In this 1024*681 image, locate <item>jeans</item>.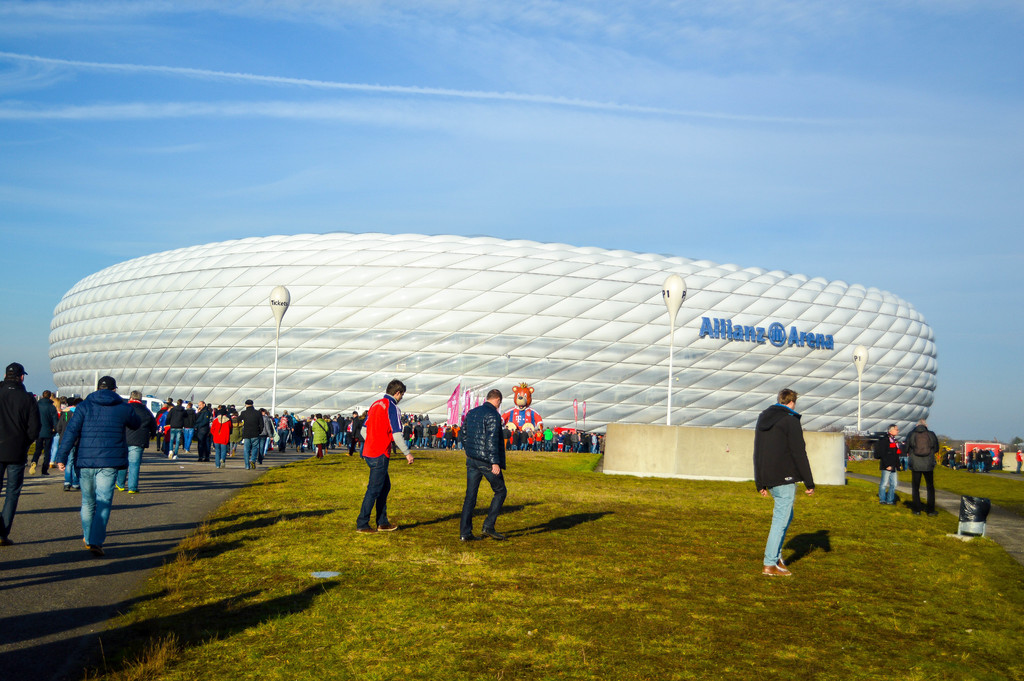
Bounding box: bbox=(242, 439, 259, 464).
